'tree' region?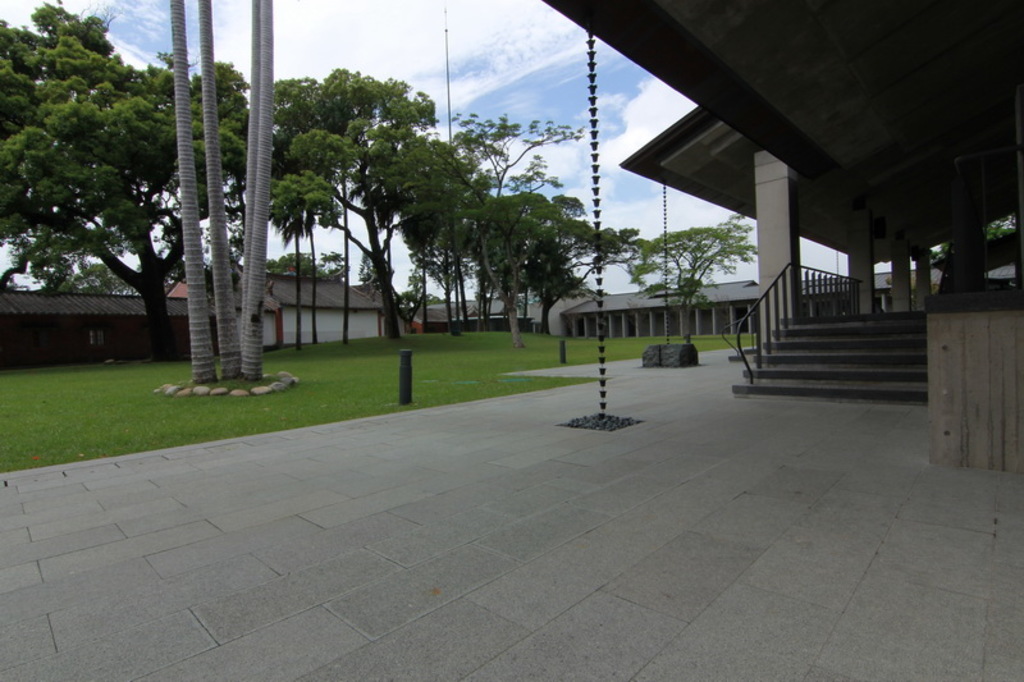
[270,63,457,353]
